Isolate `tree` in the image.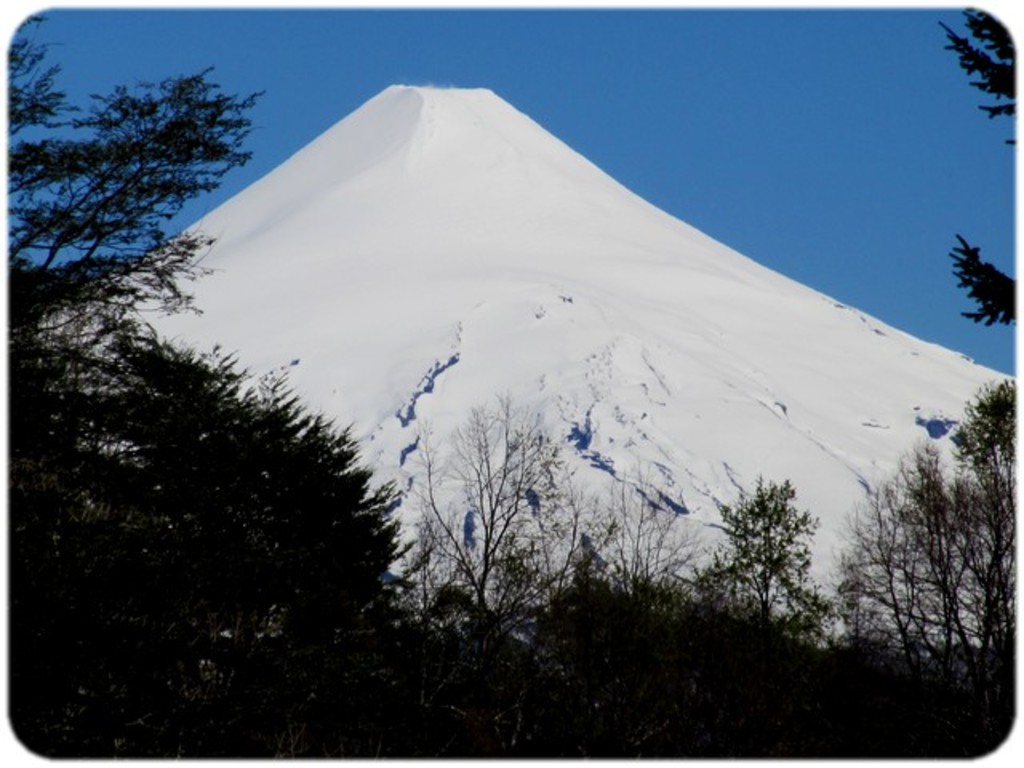
Isolated region: 96, 357, 410, 670.
